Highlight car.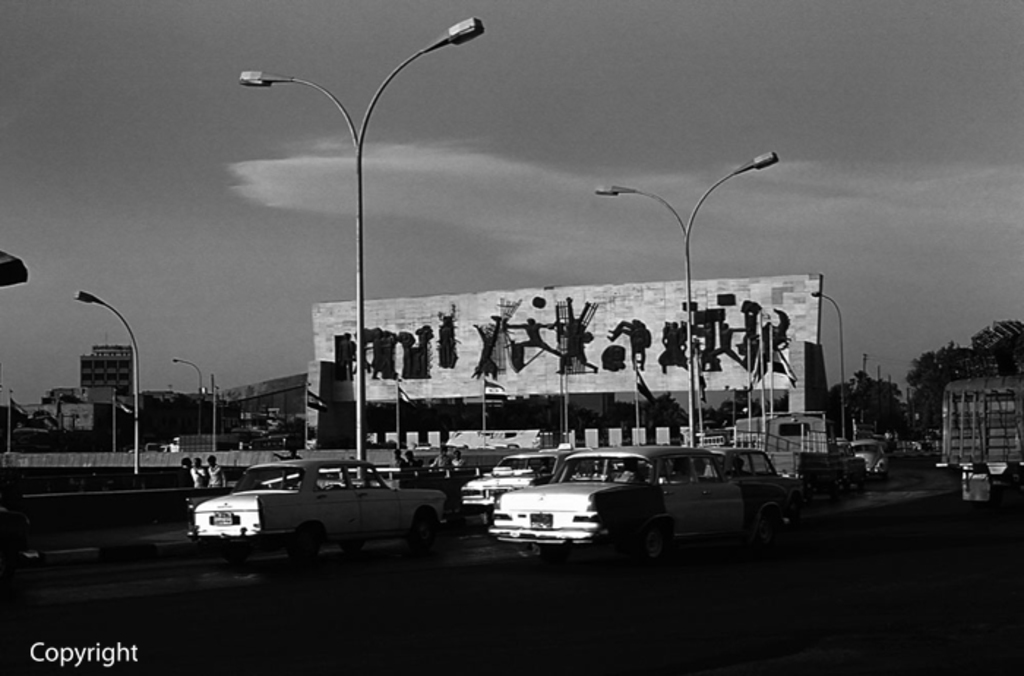
Highlighted region: <region>487, 442, 791, 571</region>.
